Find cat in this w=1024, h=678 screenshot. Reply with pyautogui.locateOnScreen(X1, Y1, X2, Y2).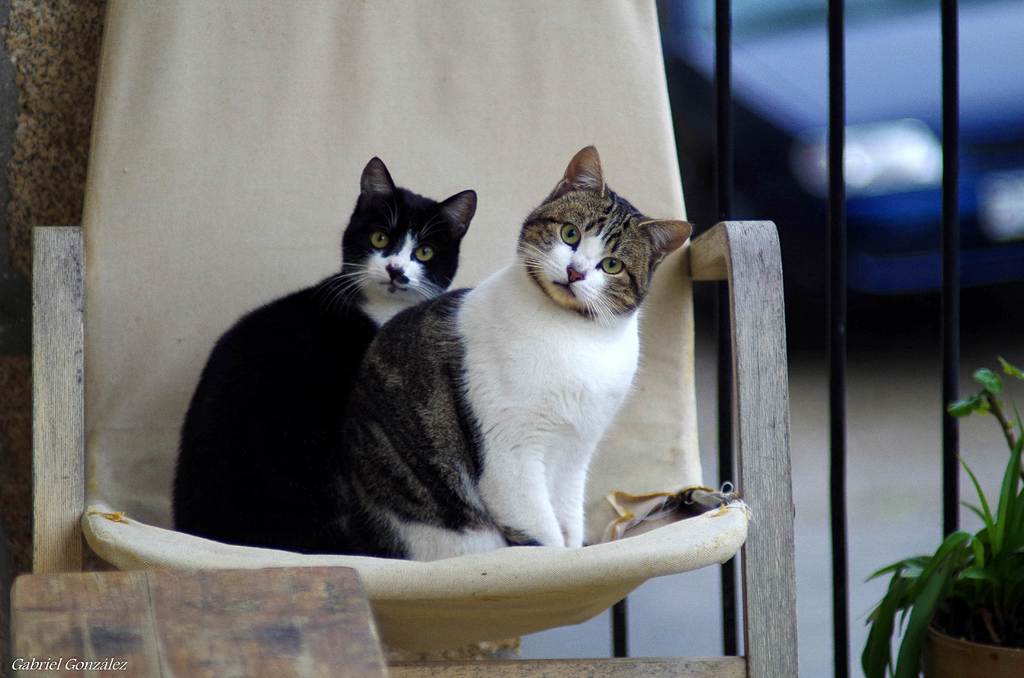
pyautogui.locateOnScreen(337, 142, 727, 563).
